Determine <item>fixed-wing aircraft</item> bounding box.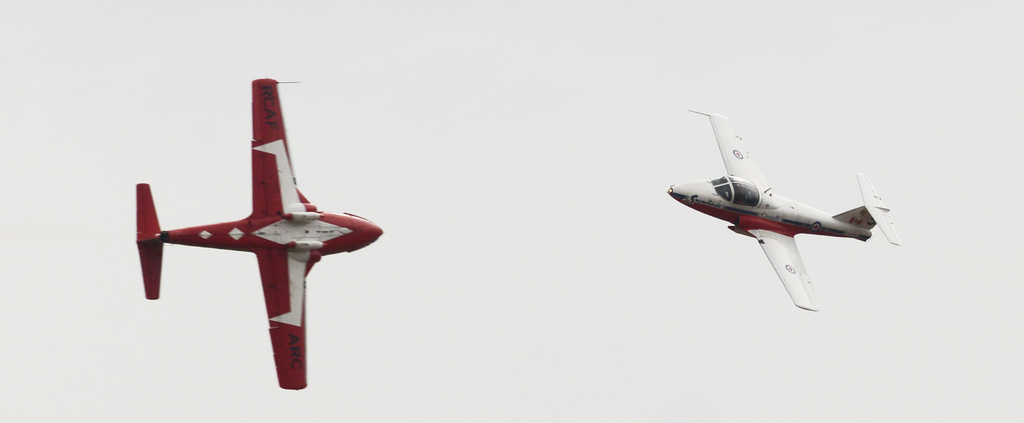
Determined: (132, 75, 385, 392).
